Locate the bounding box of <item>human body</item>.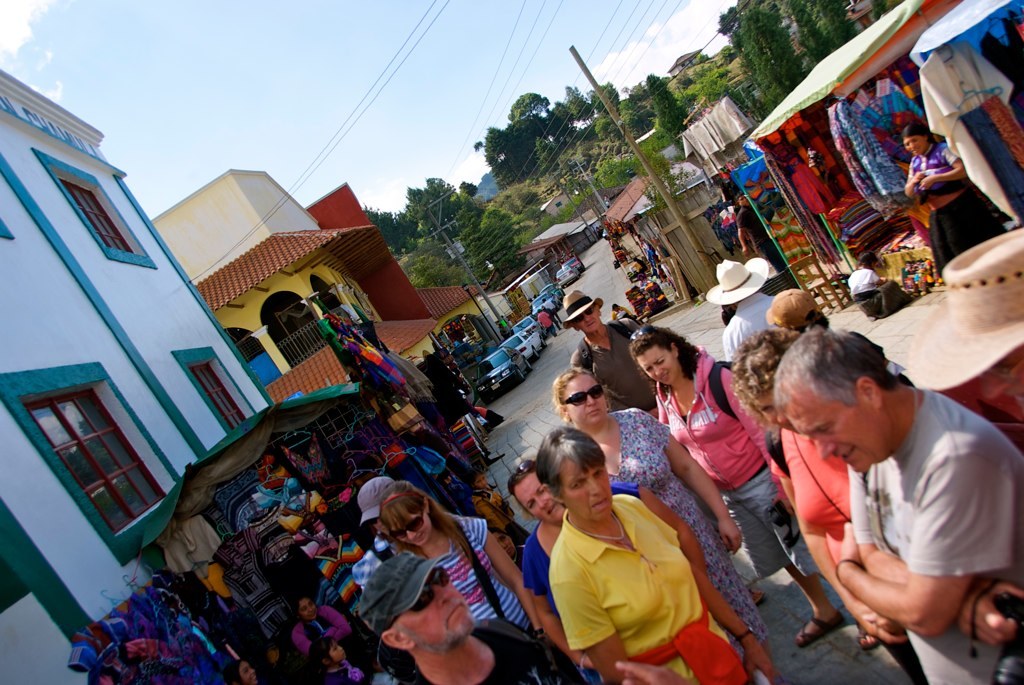
Bounding box: <box>607,306,631,317</box>.
